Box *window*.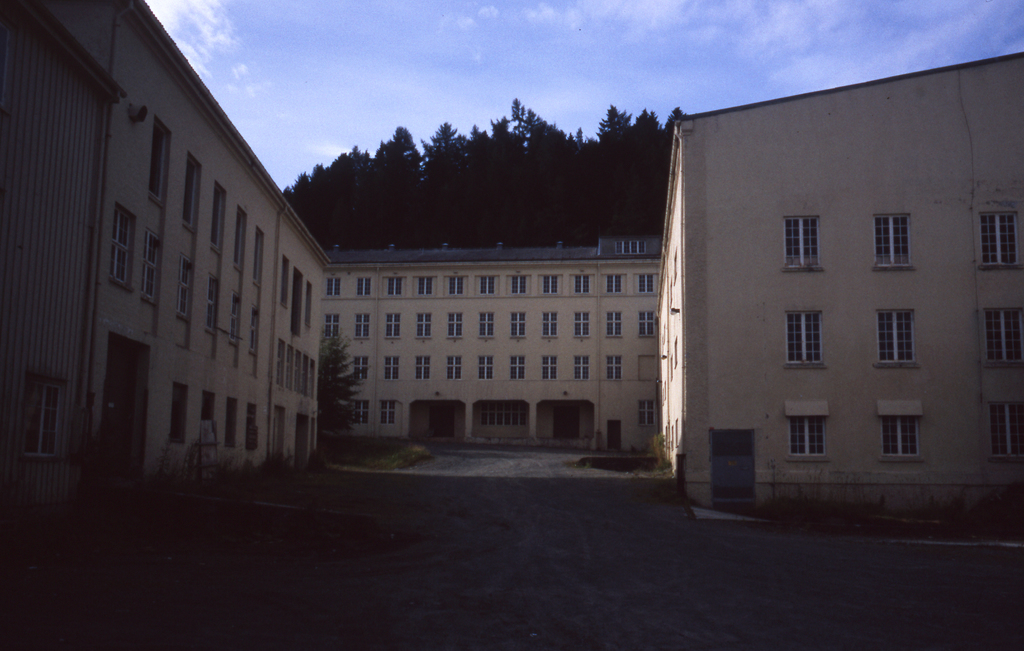
(x1=114, y1=204, x2=136, y2=295).
